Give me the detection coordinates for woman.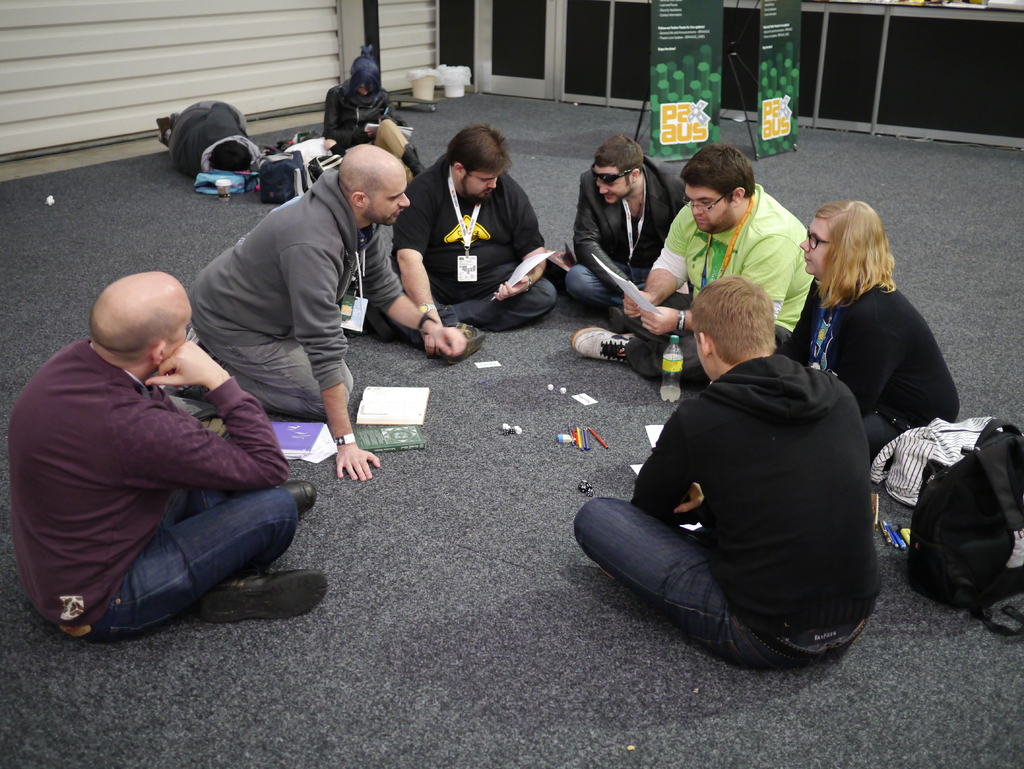
box=[793, 198, 954, 482].
